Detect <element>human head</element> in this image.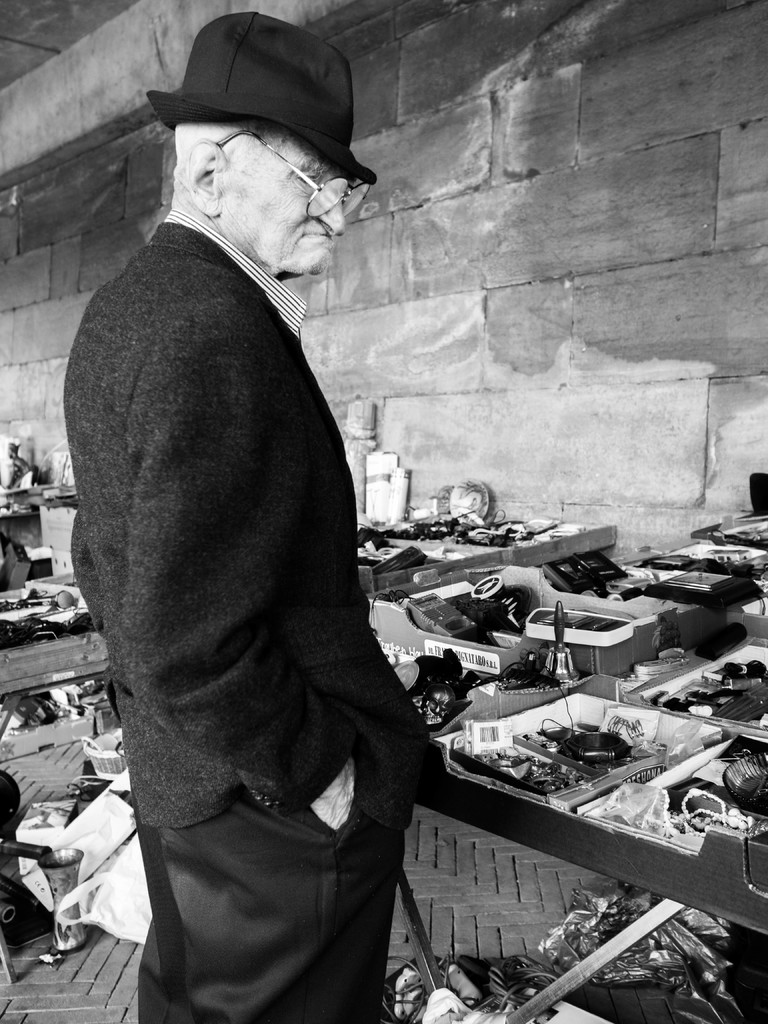
Detection: x1=145, y1=3, x2=376, y2=284.
